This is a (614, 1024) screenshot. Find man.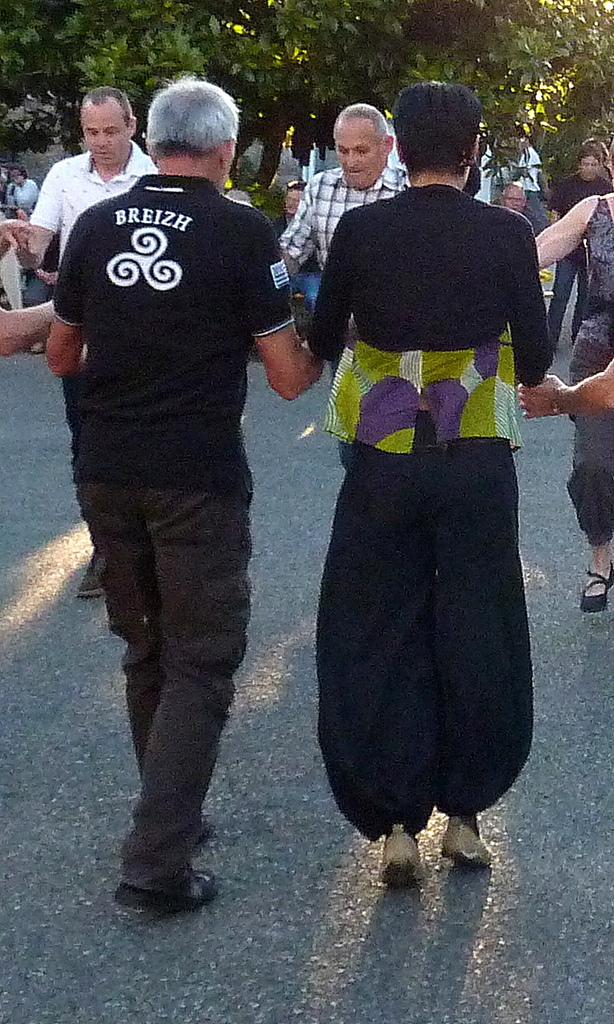
Bounding box: <bbox>491, 184, 534, 226</bbox>.
